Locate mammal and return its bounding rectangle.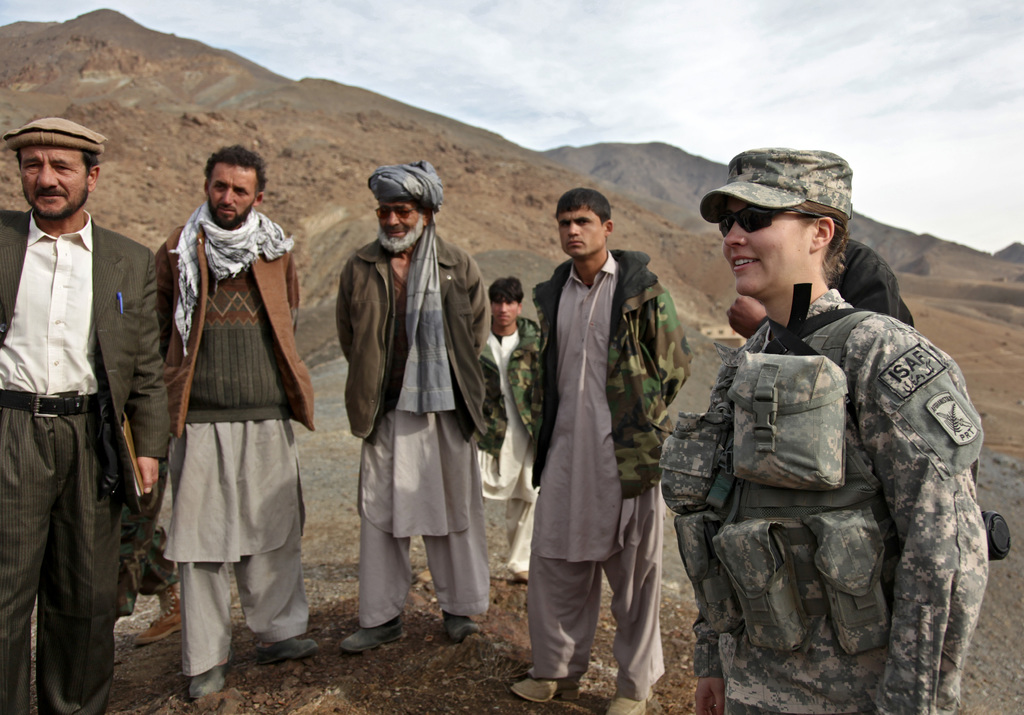
x1=333 y1=155 x2=495 y2=657.
